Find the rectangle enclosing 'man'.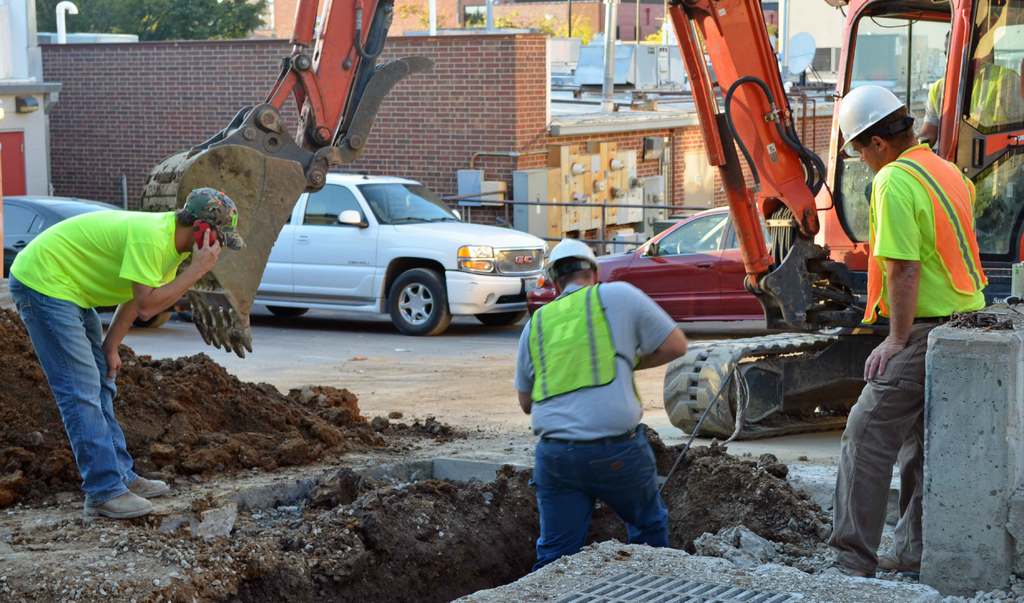
<box>916,26,1021,224</box>.
